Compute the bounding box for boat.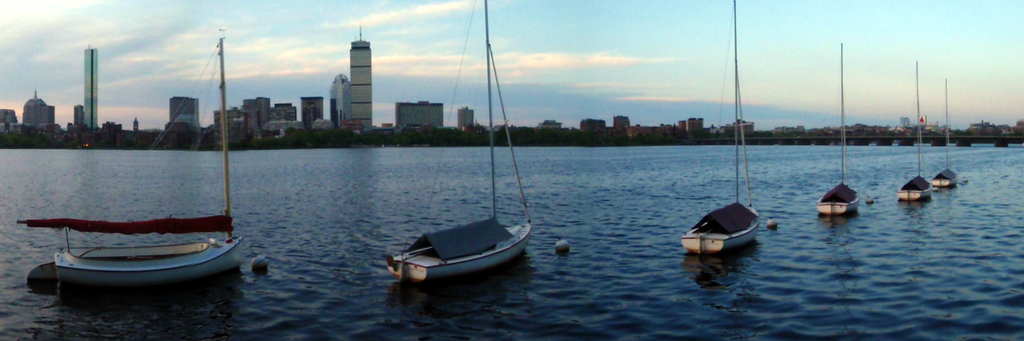
51:34:248:286.
